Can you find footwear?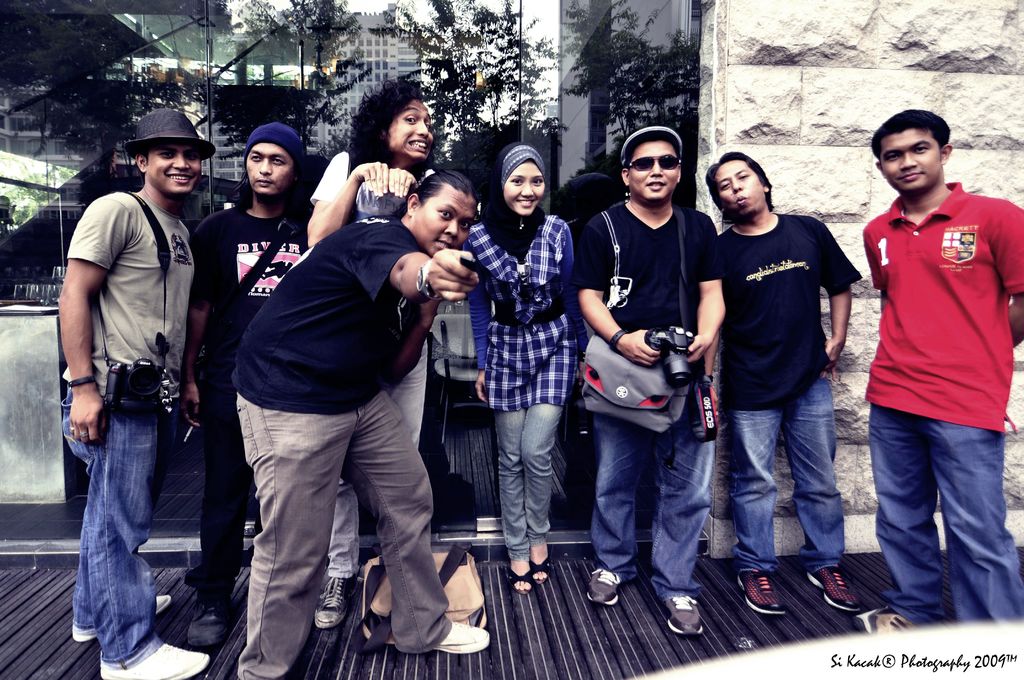
Yes, bounding box: 435/620/490/654.
